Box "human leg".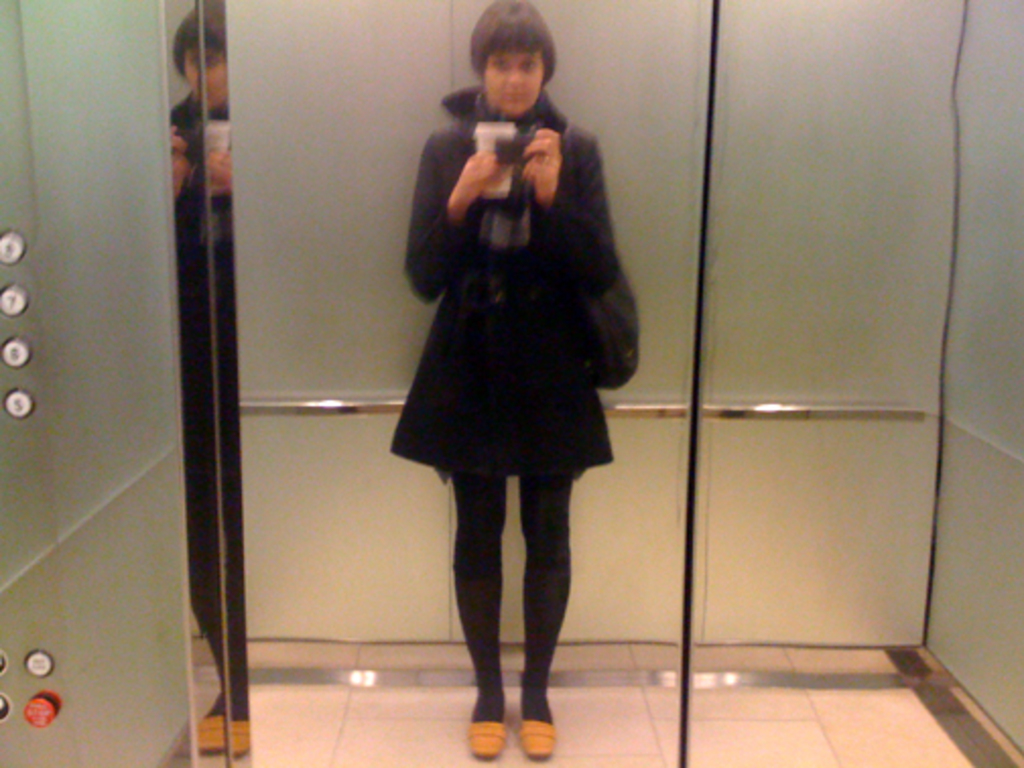
bbox=[439, 372, 506, 742].
